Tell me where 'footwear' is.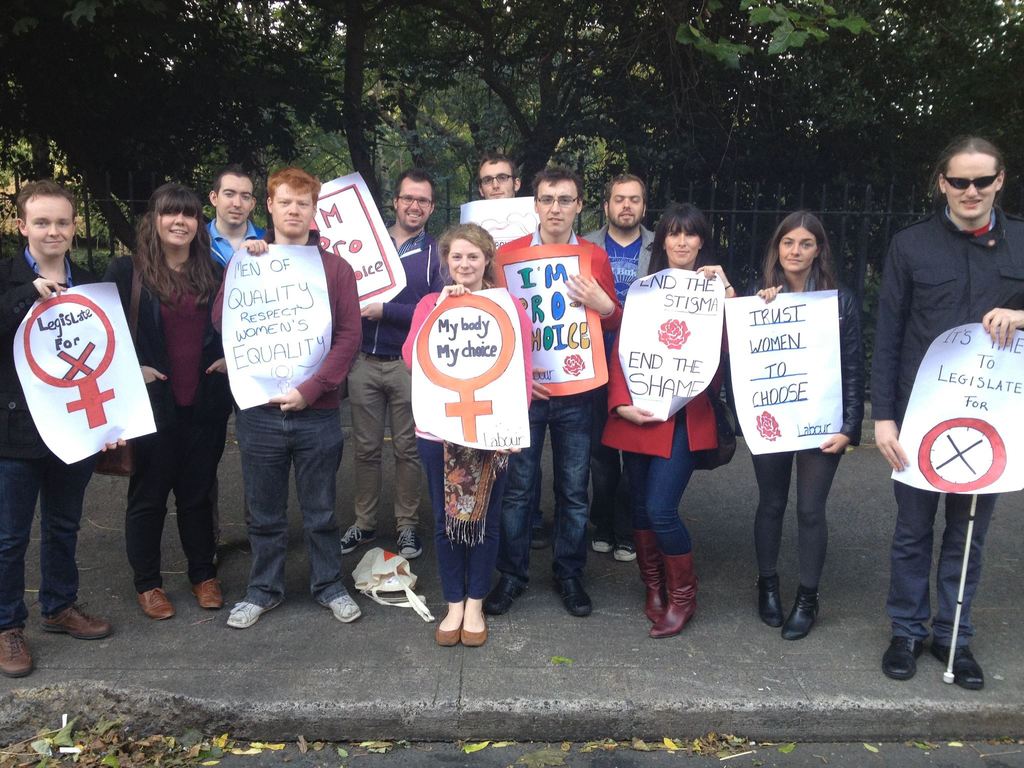
'footwear' is at [481, 570, 531, 616].
